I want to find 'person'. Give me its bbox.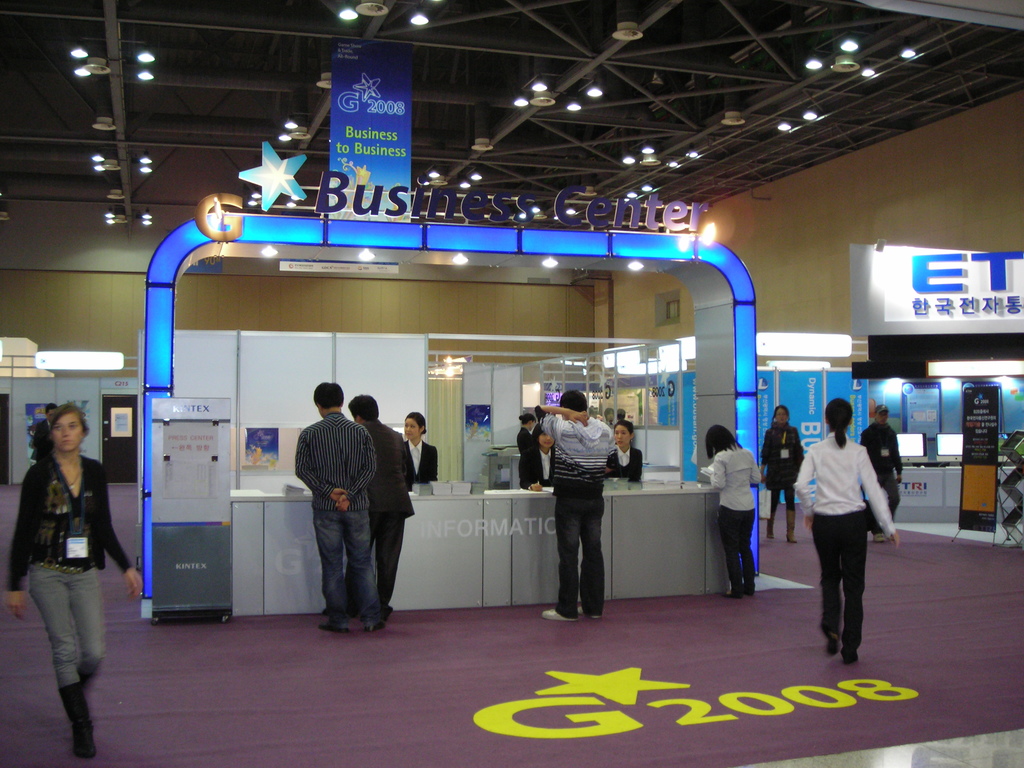
{"left": 0, "top": 401, "right": 156, "bottom": 758}.
